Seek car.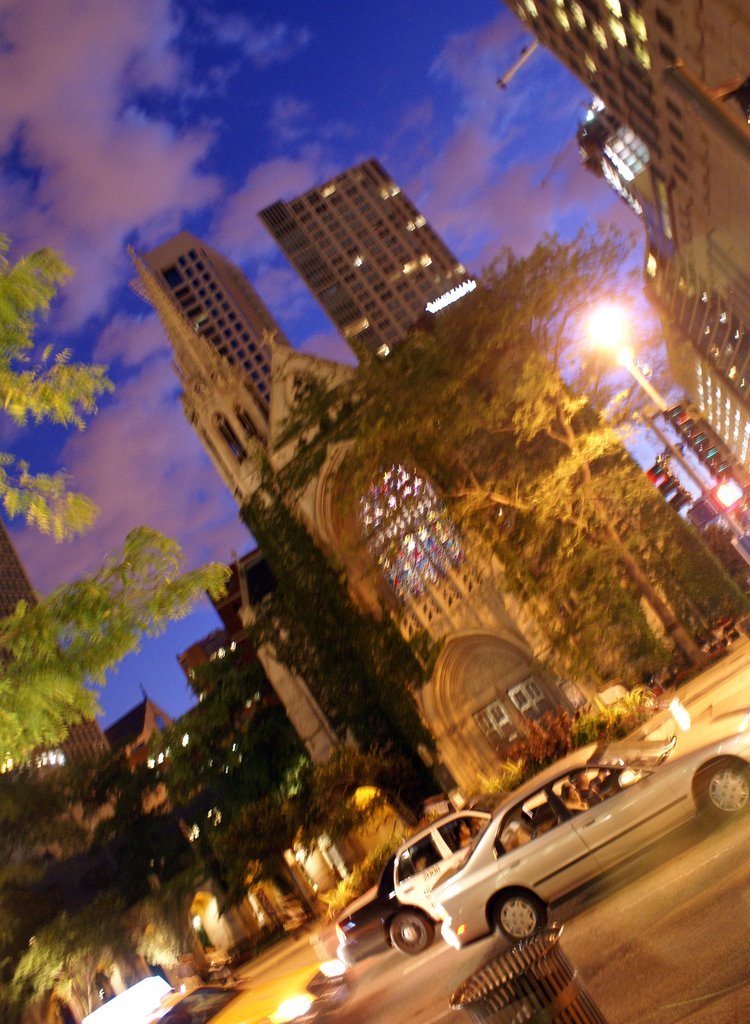
[left=80, top=973, right=355, bottom=1023].
